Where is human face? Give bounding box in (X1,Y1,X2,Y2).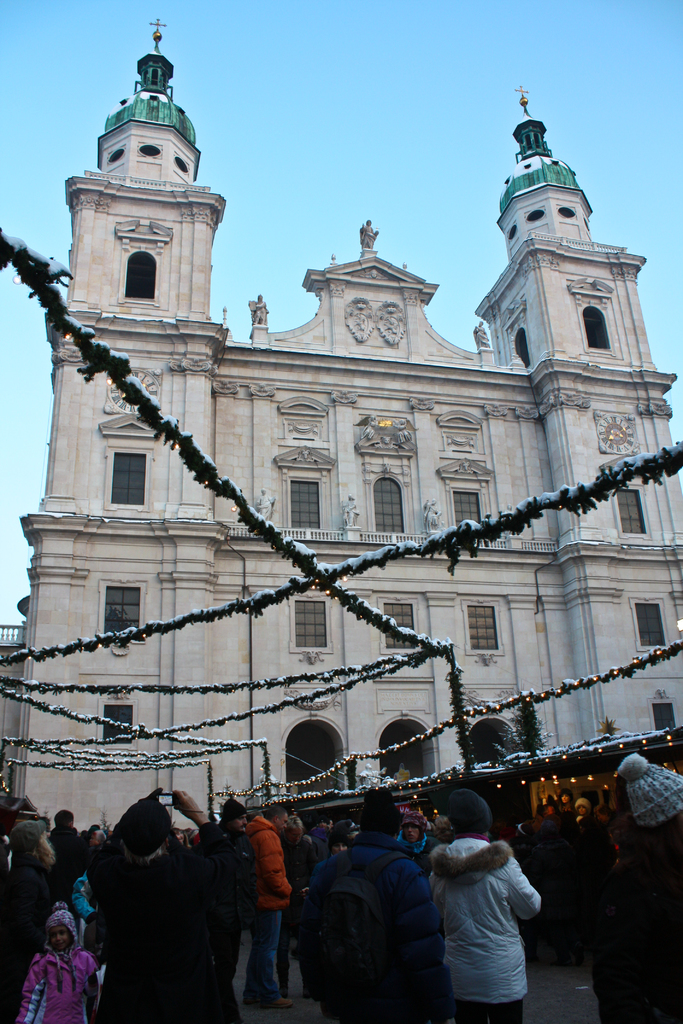
(48,918,74,950).
